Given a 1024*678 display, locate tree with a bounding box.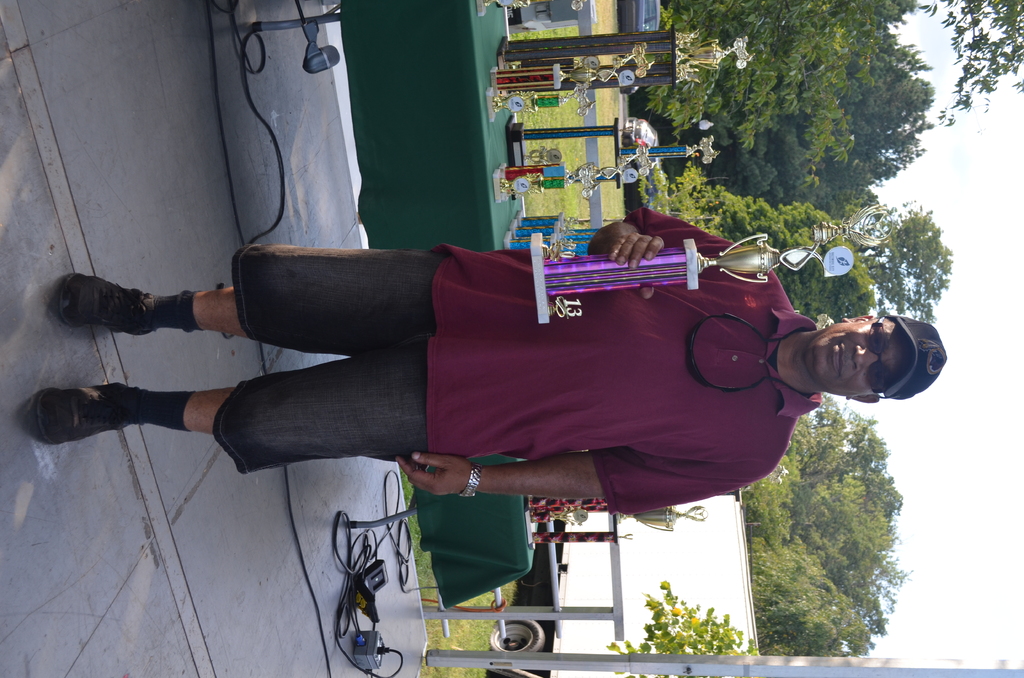
Located: box=[764, 406, 916, 651].
